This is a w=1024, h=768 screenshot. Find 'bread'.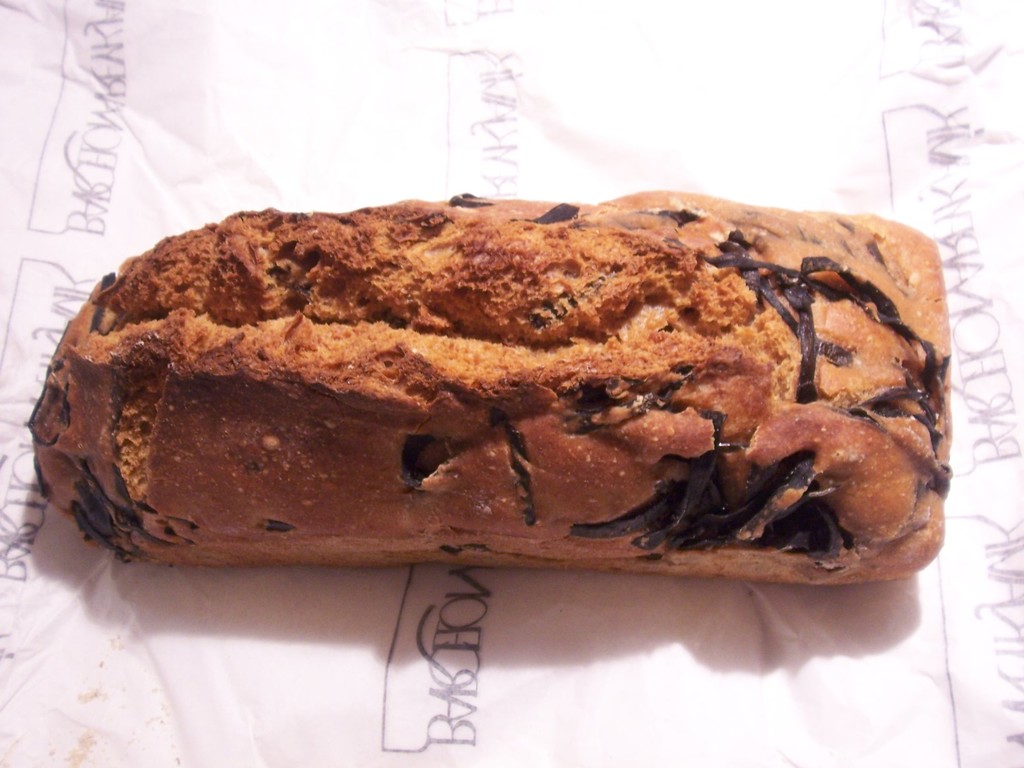
Bounding box: <box>21,192,952,584</box>.
